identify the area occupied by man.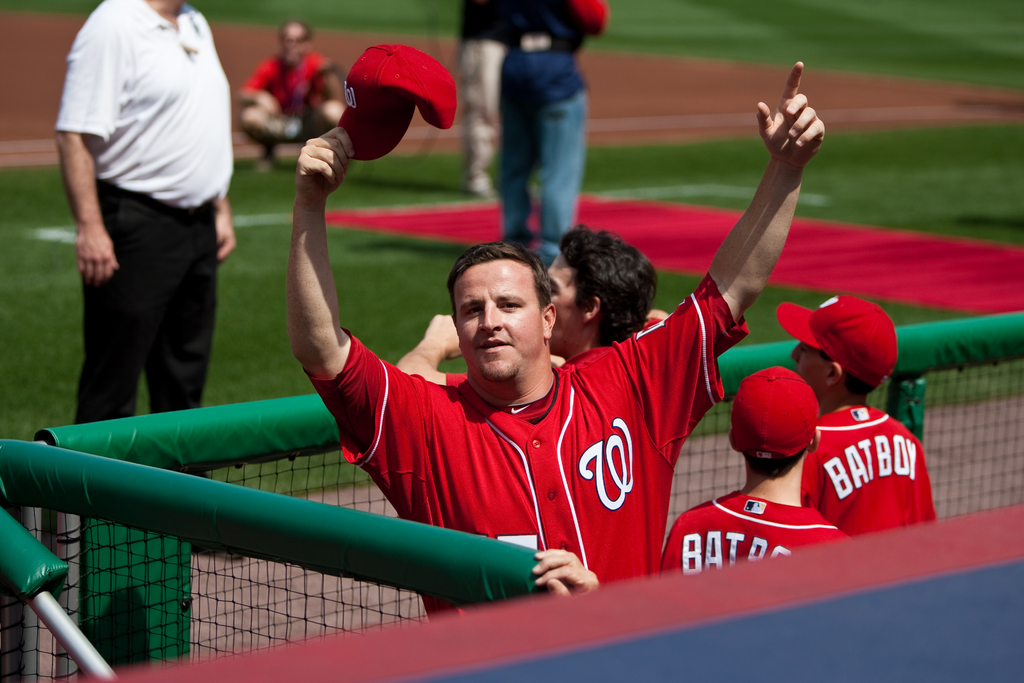
Area: BBox(398, 225, 669, 386).
